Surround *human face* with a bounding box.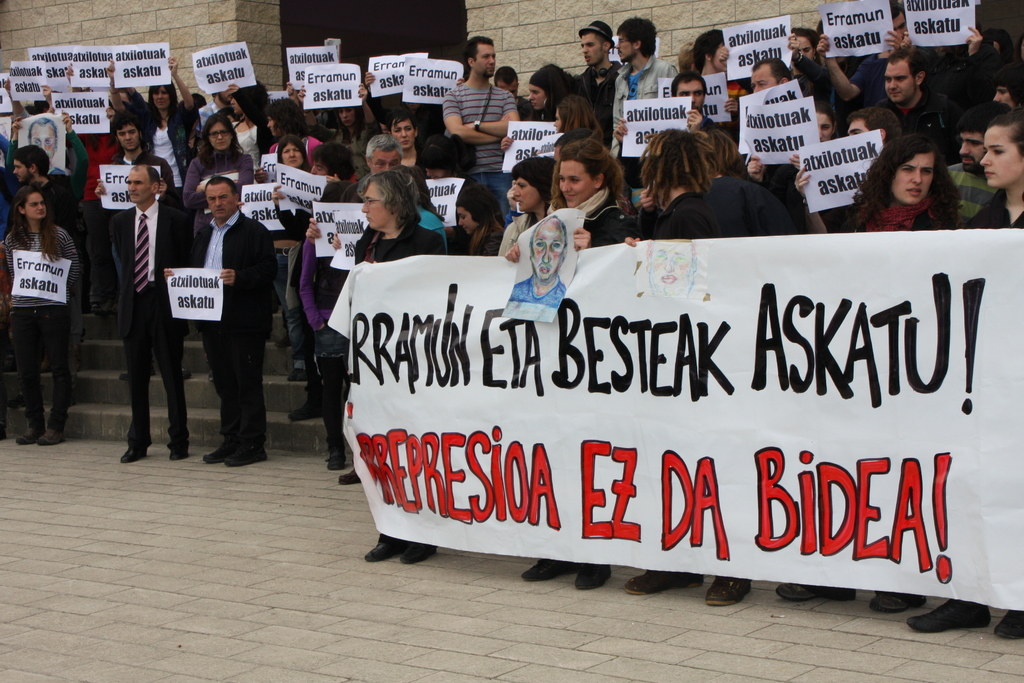
x1=312 y1=165 x2=325 y2=176.
